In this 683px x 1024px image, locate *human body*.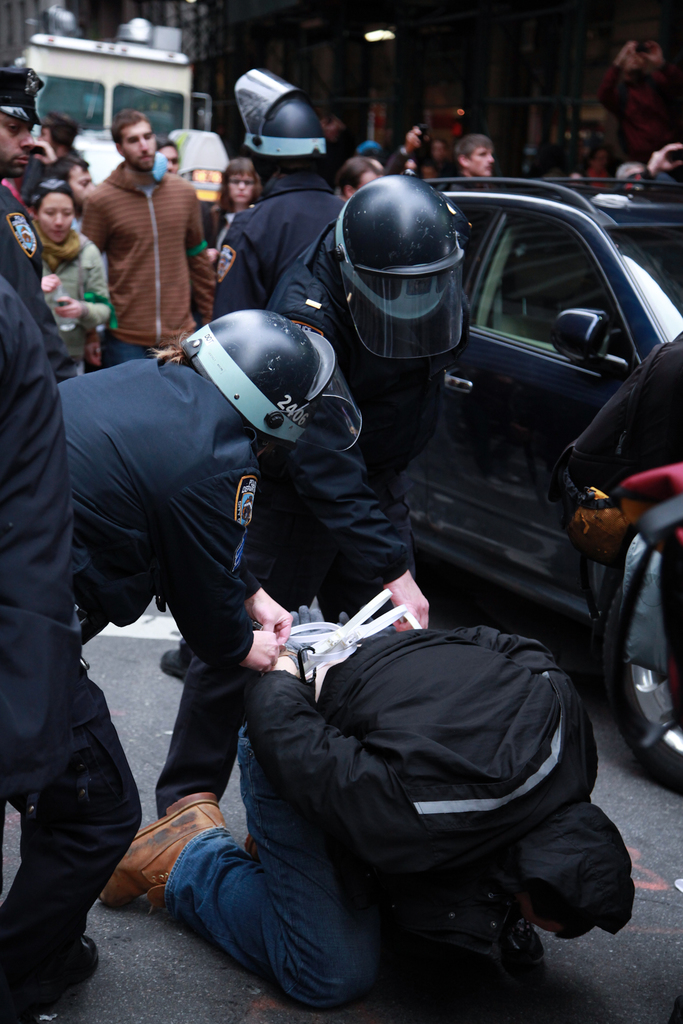
Bounding box: 76, 112, 206, 385.
